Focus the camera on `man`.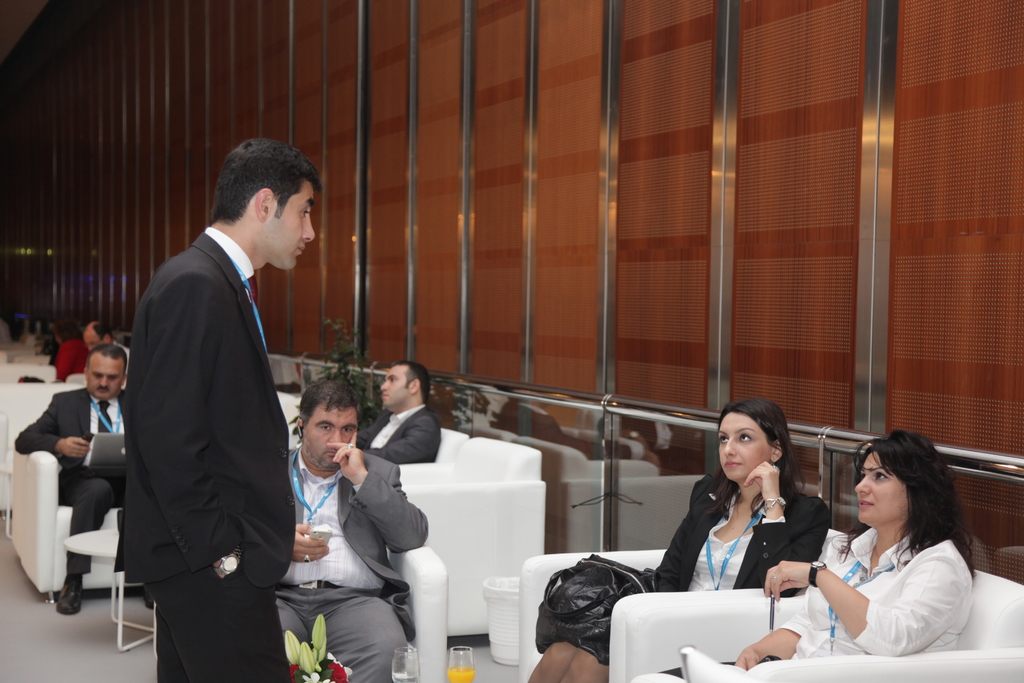
Focus region: crop(52, 320, 89, 384).
